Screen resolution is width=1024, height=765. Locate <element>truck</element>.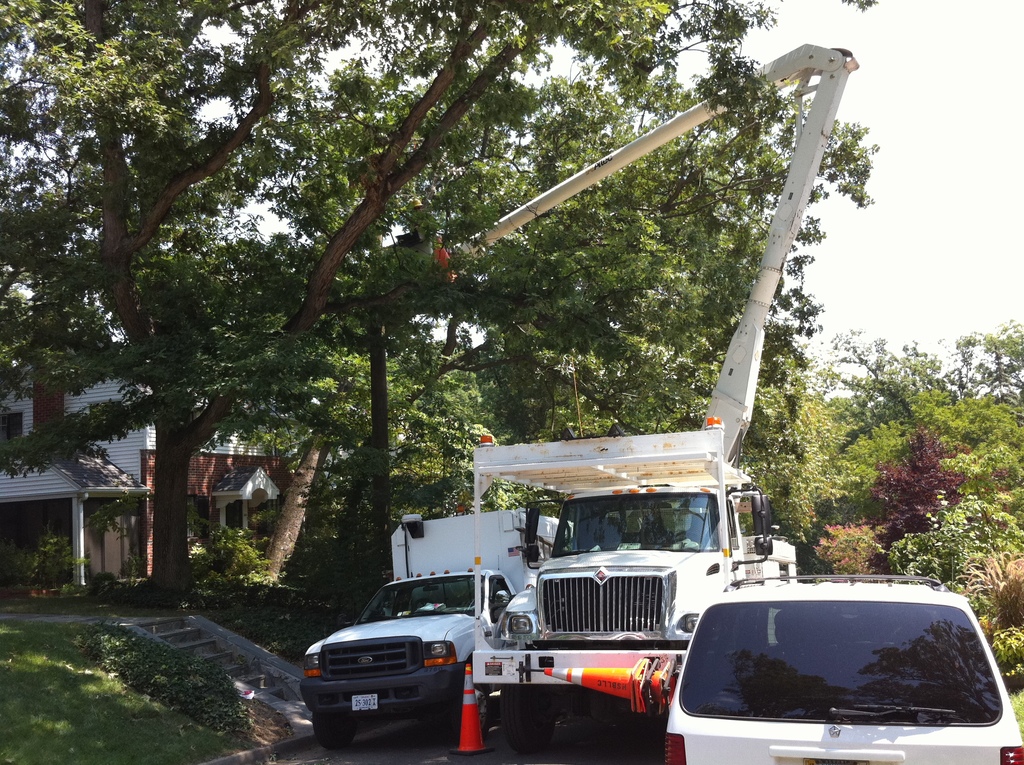
(290,511,578,752).
